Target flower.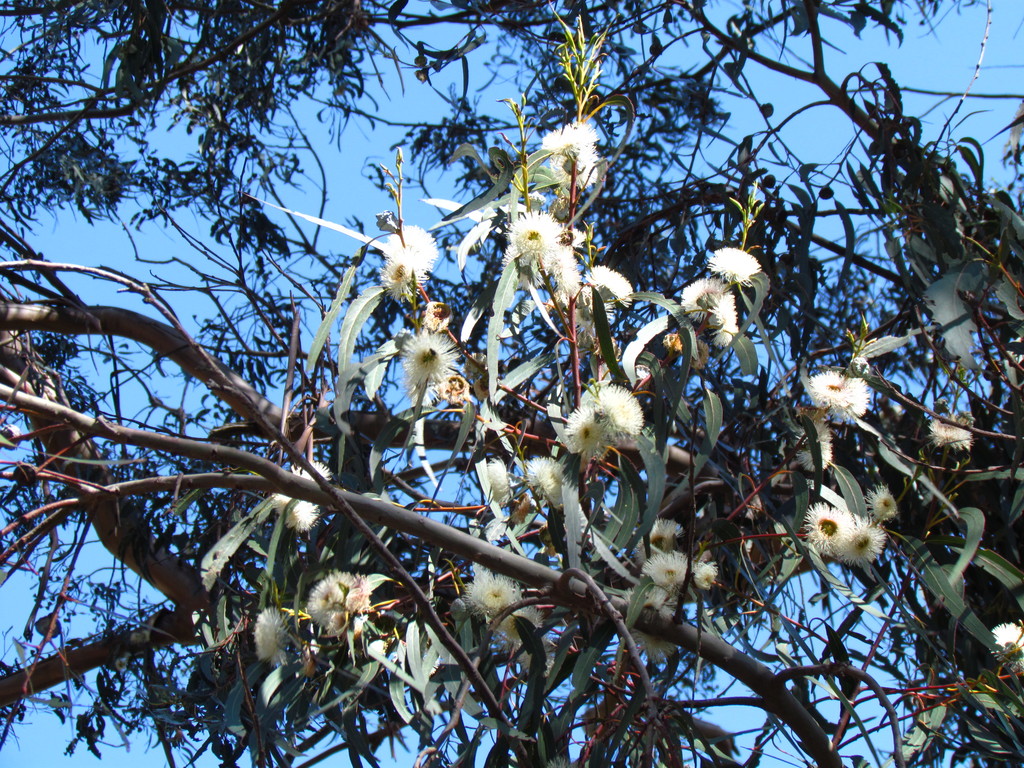
Target region: (549, 151, 596, 188).
